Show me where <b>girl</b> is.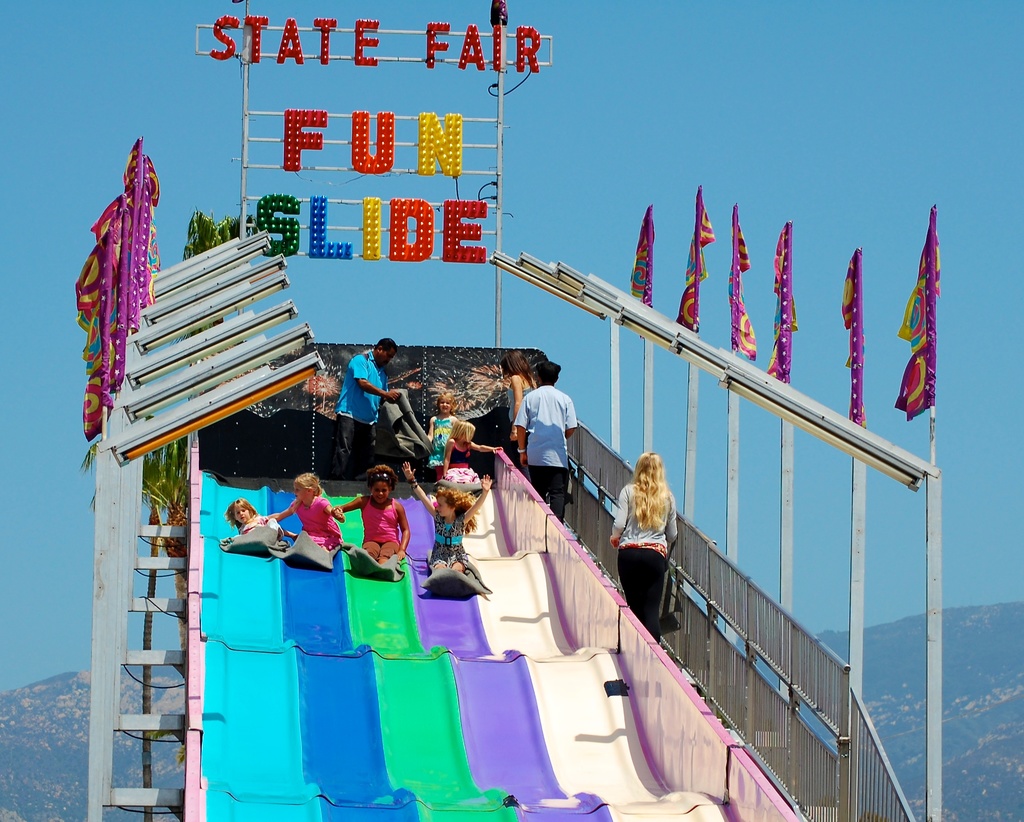
<b>girl</b> is at box=[610, 452, 678, 642].
